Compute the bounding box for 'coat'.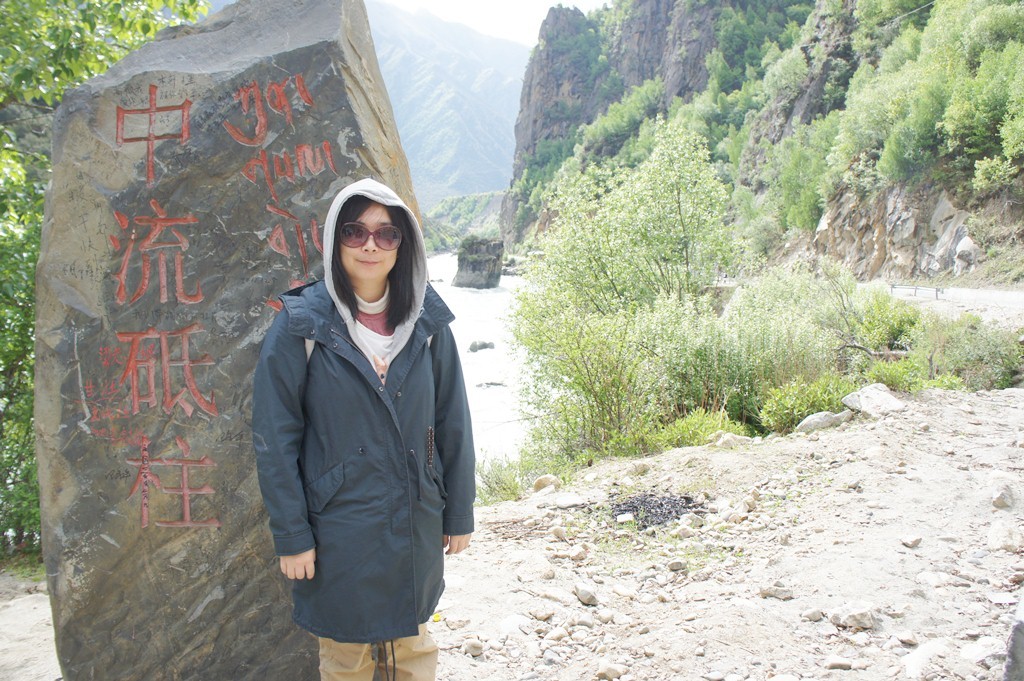
{"x1": 254, "y1": 276, "x2": 474, "y2": 646}.
